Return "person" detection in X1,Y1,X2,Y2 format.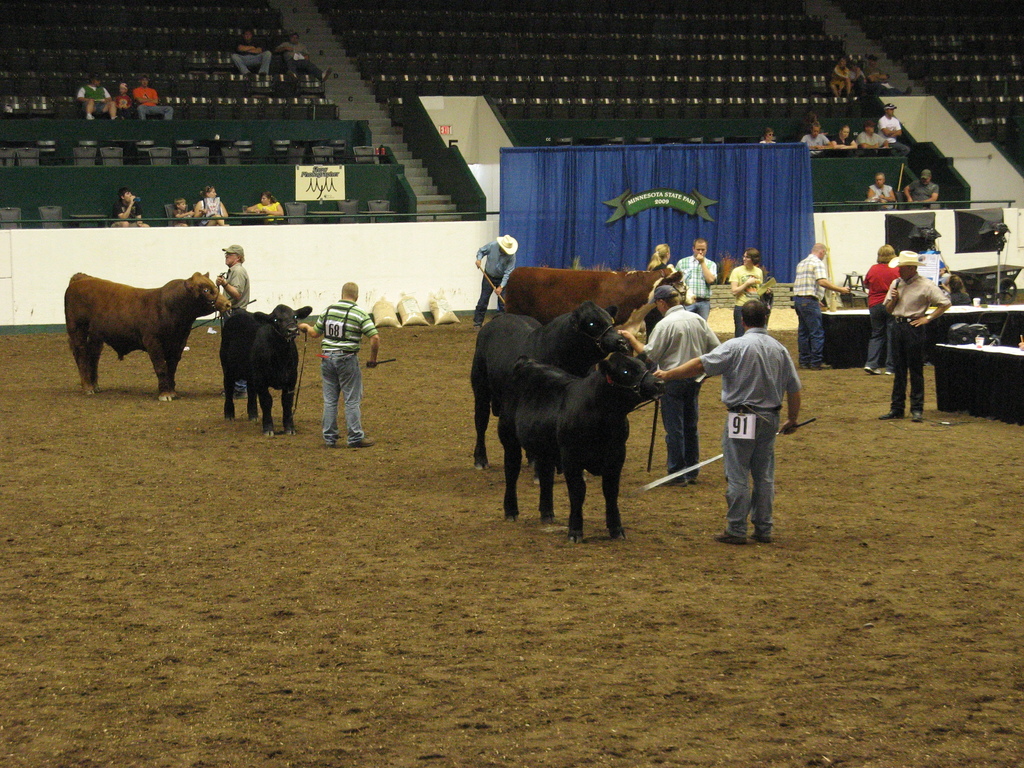
790,241,843,363.
